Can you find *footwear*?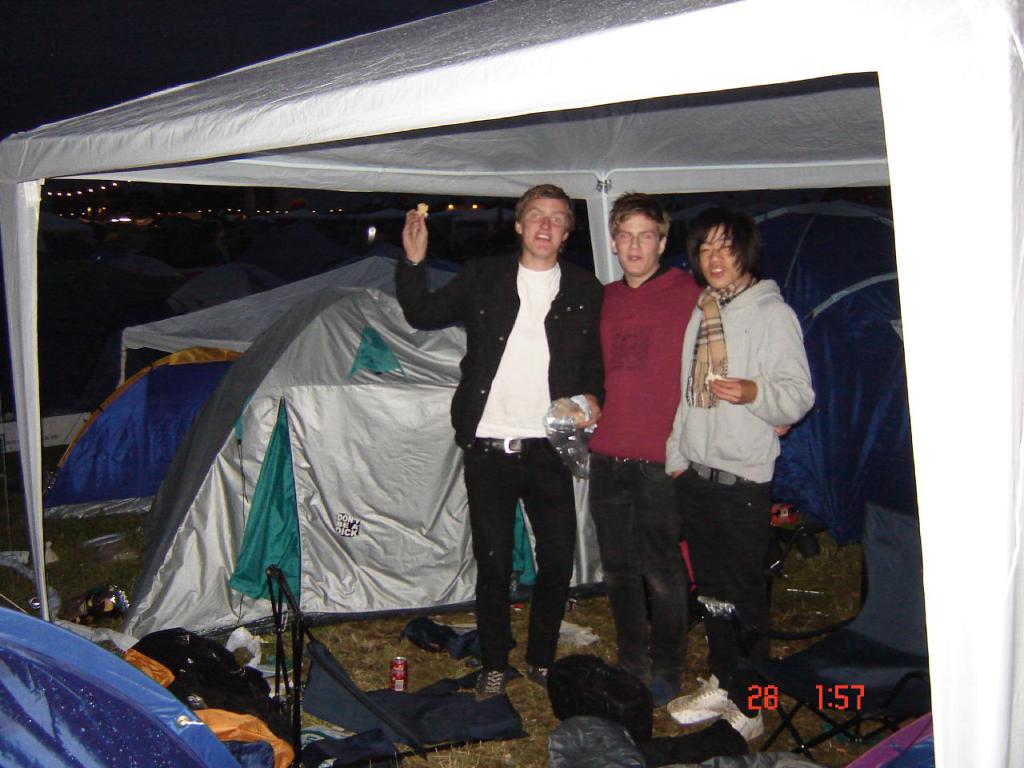
Yes, bounding box: 473, 669, 503, 698.
